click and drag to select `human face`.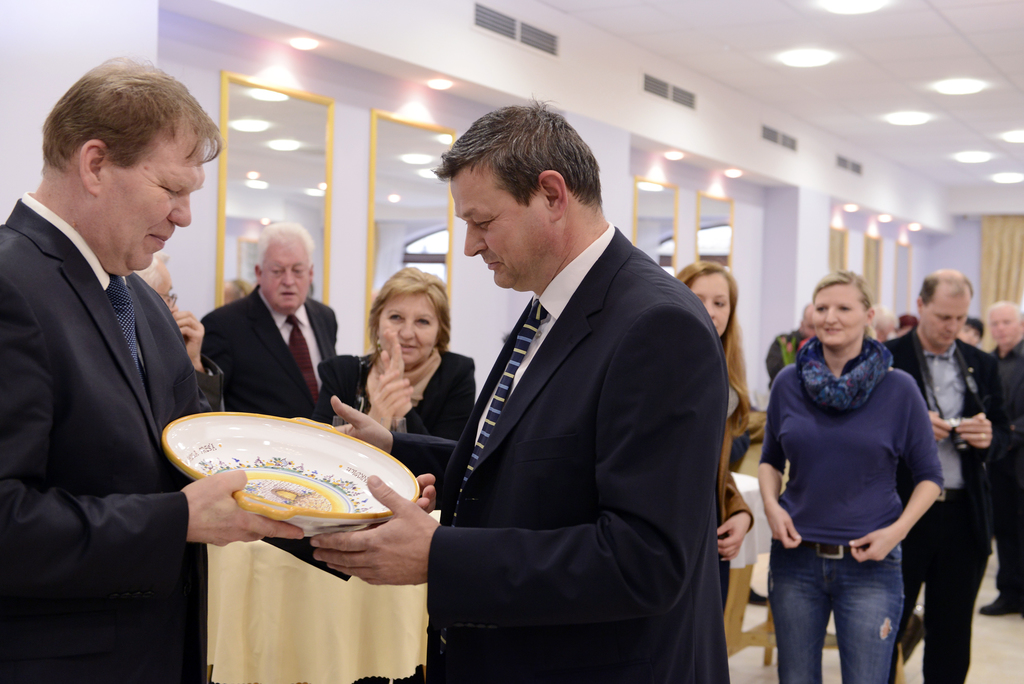
Selection: [x1=922, y1=287, x2=955, y2=345].
